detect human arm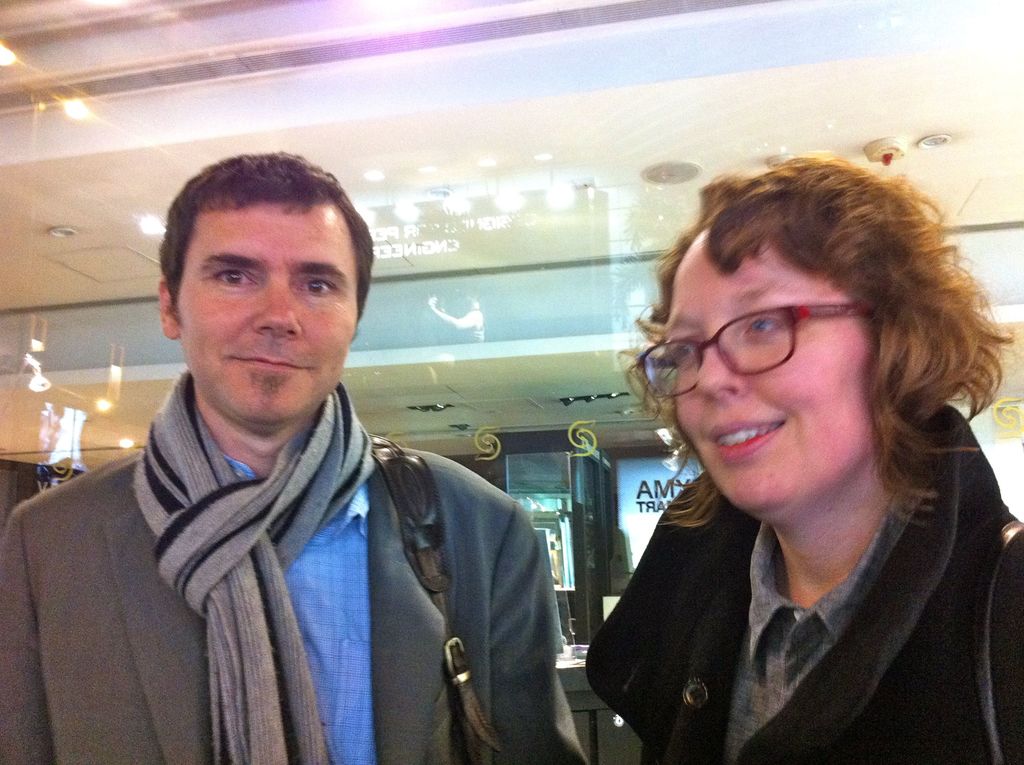
<region>488, 508, 586, 764</region>
